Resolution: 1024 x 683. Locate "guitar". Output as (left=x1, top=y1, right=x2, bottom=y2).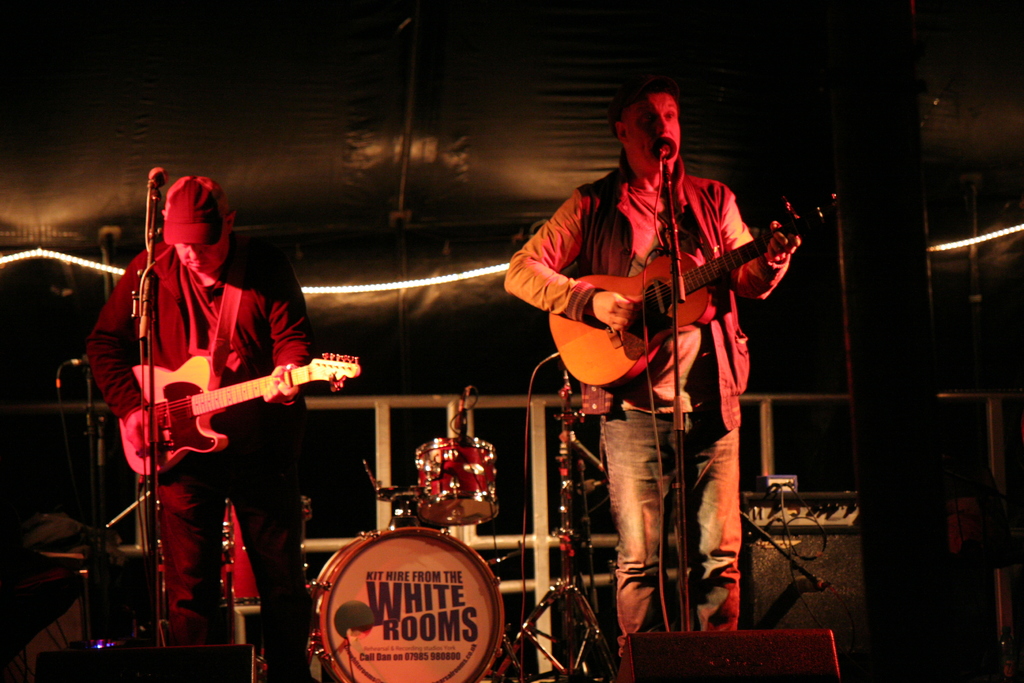
(left=550, top=178, right=834, bottom=388).
